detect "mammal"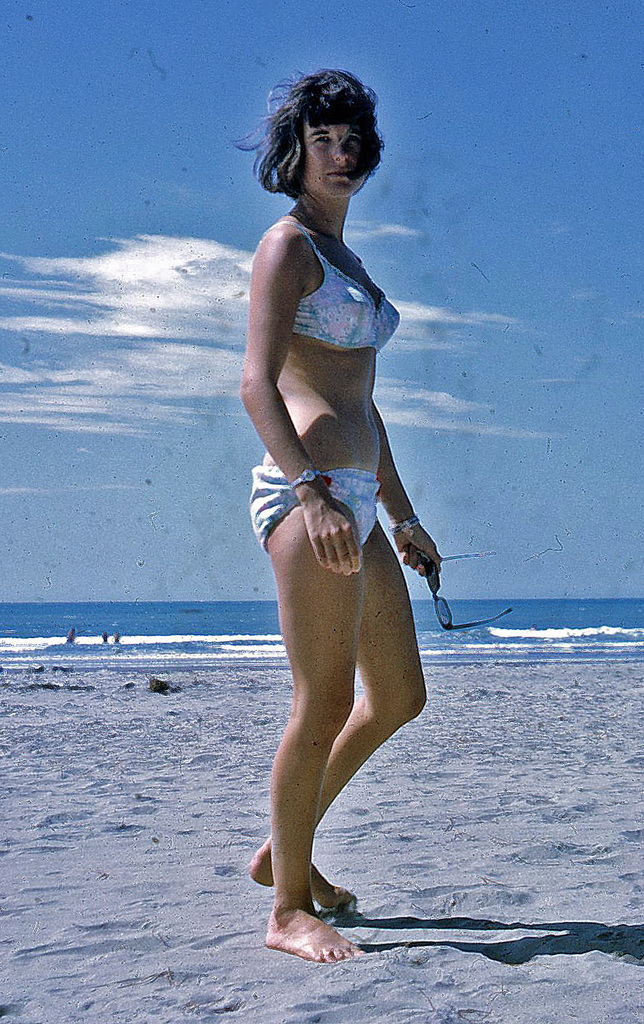
(224, 93, 458, 979)
